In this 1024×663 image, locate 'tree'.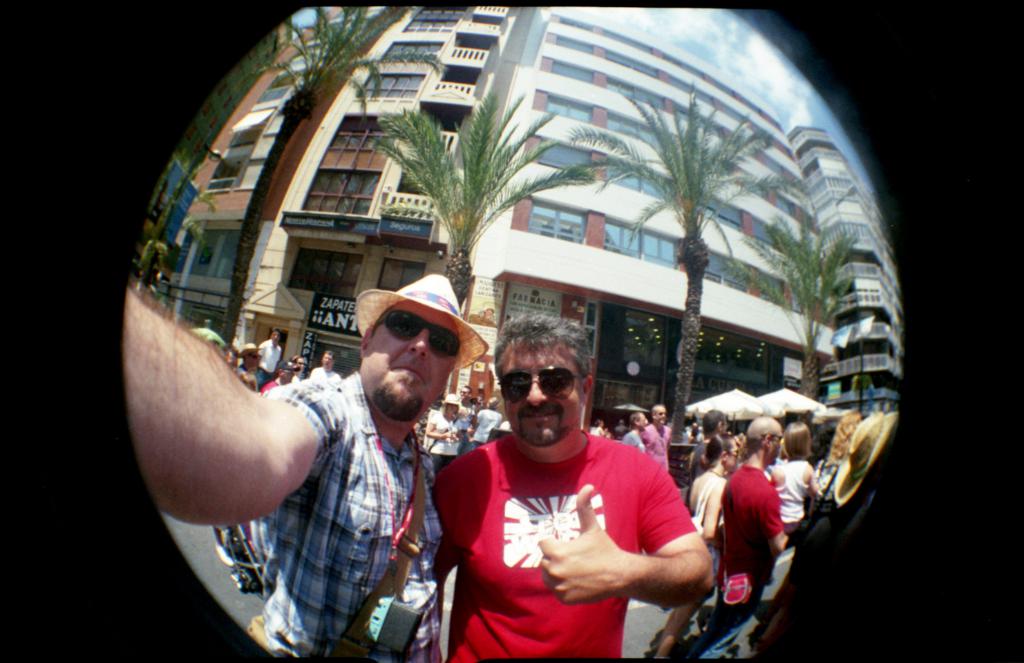
Bounding box: box=[134, 30, 317, 278].
